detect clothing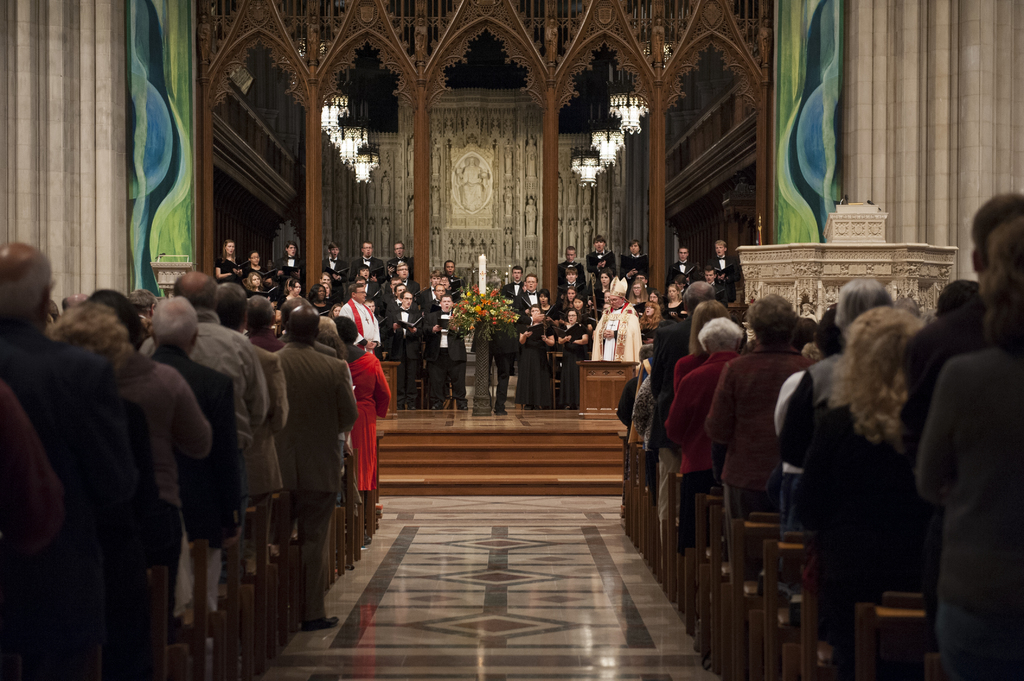
[899,296,1014,457]
